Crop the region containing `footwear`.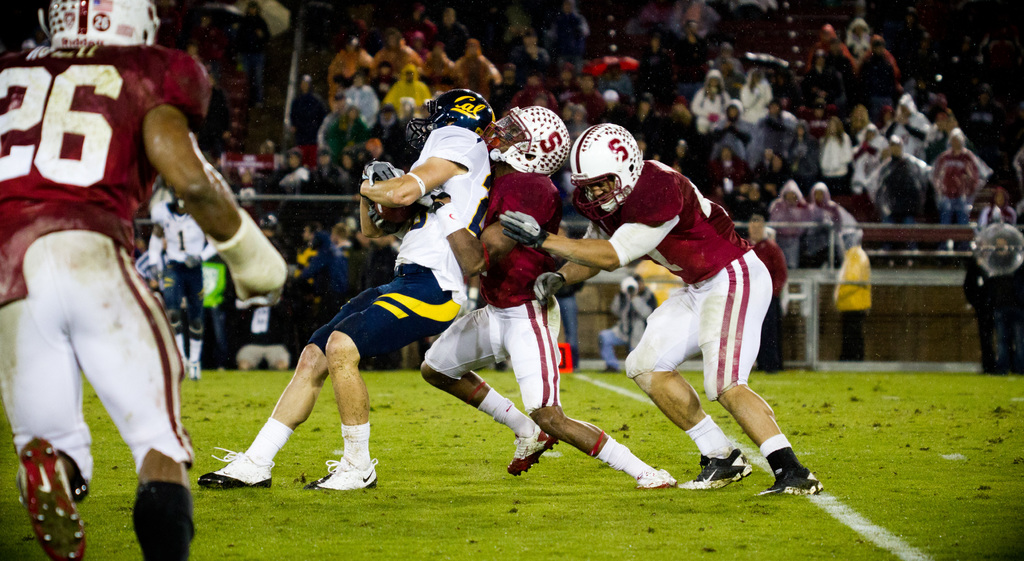
Crop region: l=198, t=445, r=275, b=488.
